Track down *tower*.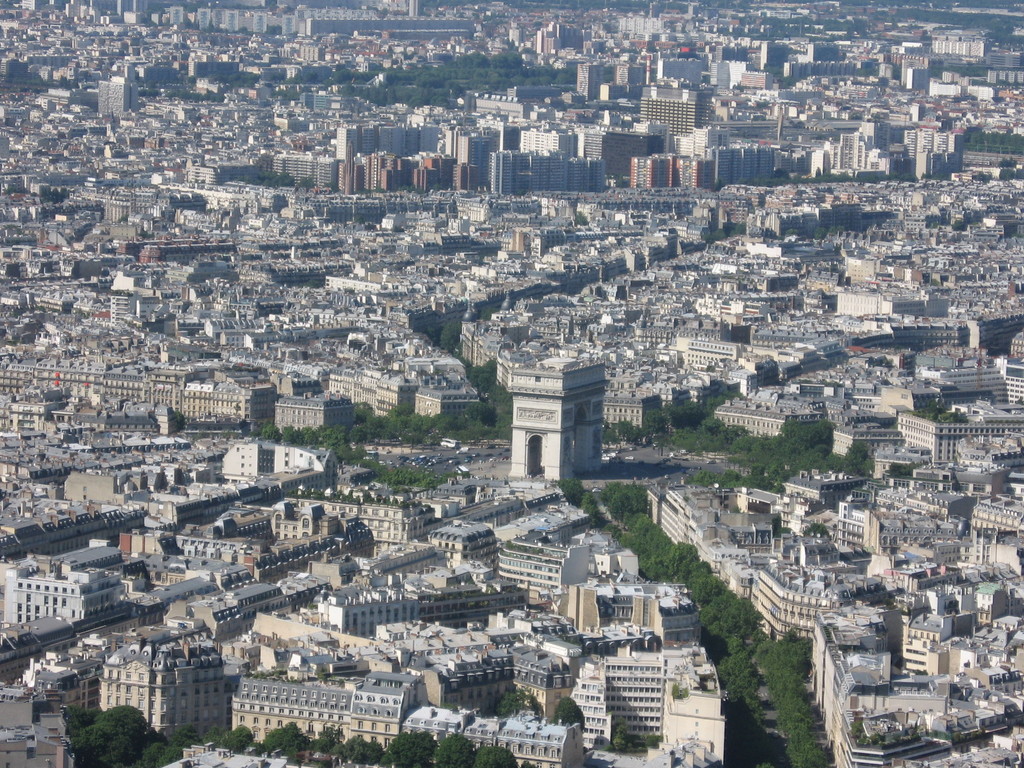
Tracked to [499, 358, 620, 490].
